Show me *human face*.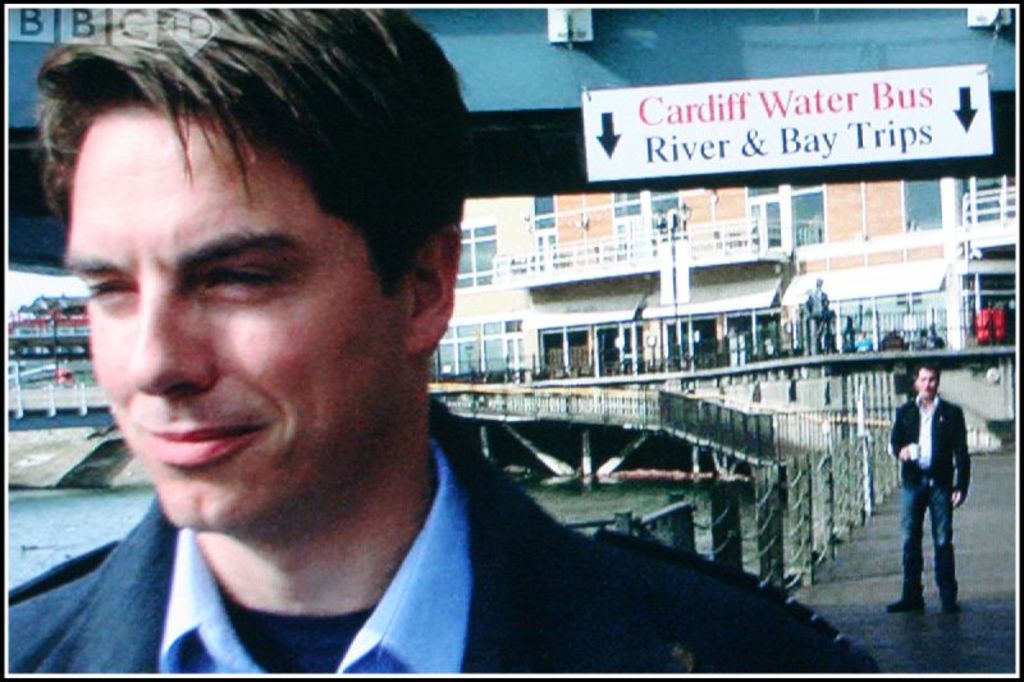
*human face* is here: (x1=69, y1=106, x2=410, y2=530).
